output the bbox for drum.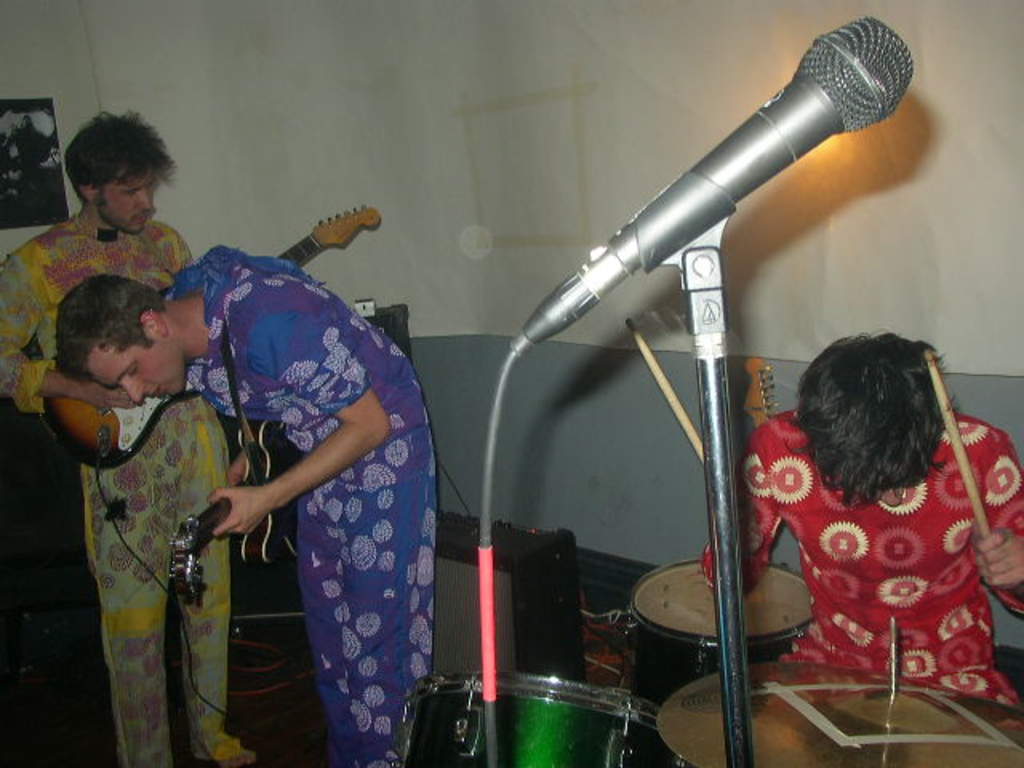
626 562 813 704.
